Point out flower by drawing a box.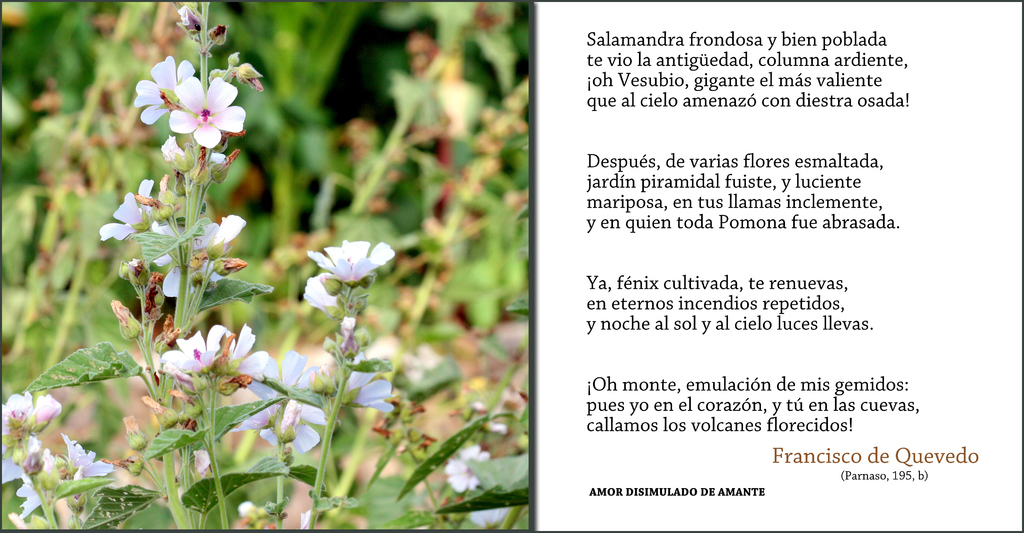
left=222, top=325, right=281, bottom=400.
